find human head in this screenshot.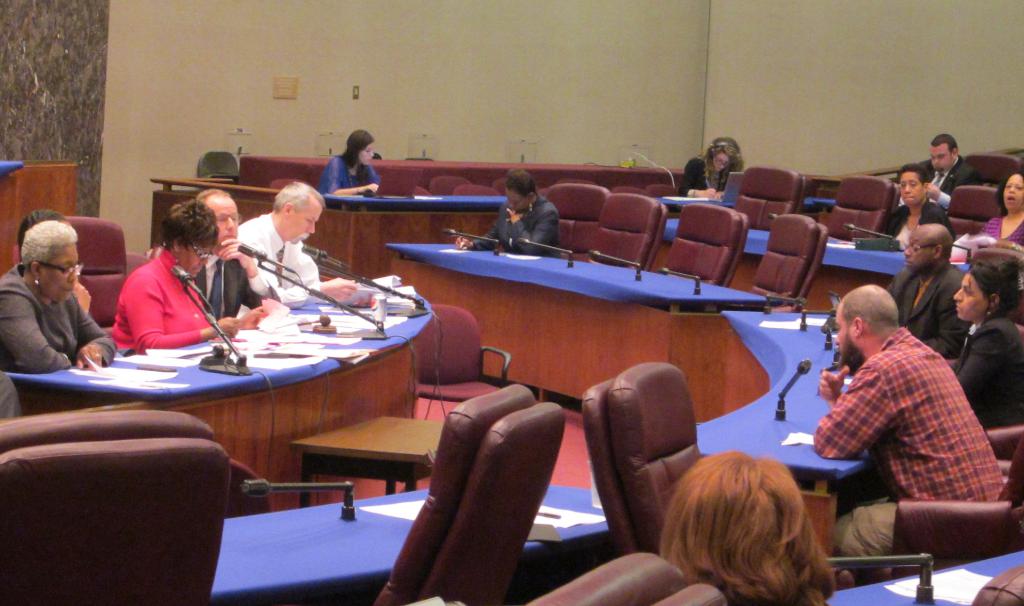
The bounding box for human head is <region>661, 448, 840, 605</region>.
